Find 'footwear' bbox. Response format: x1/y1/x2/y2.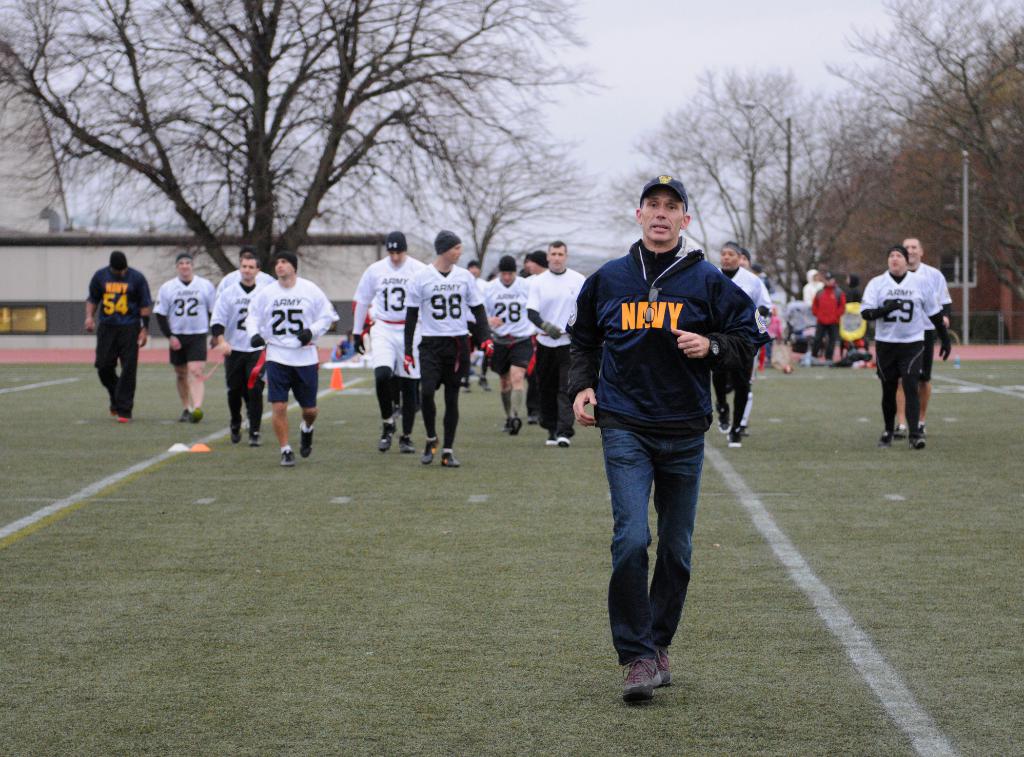
622/657/663/699.
